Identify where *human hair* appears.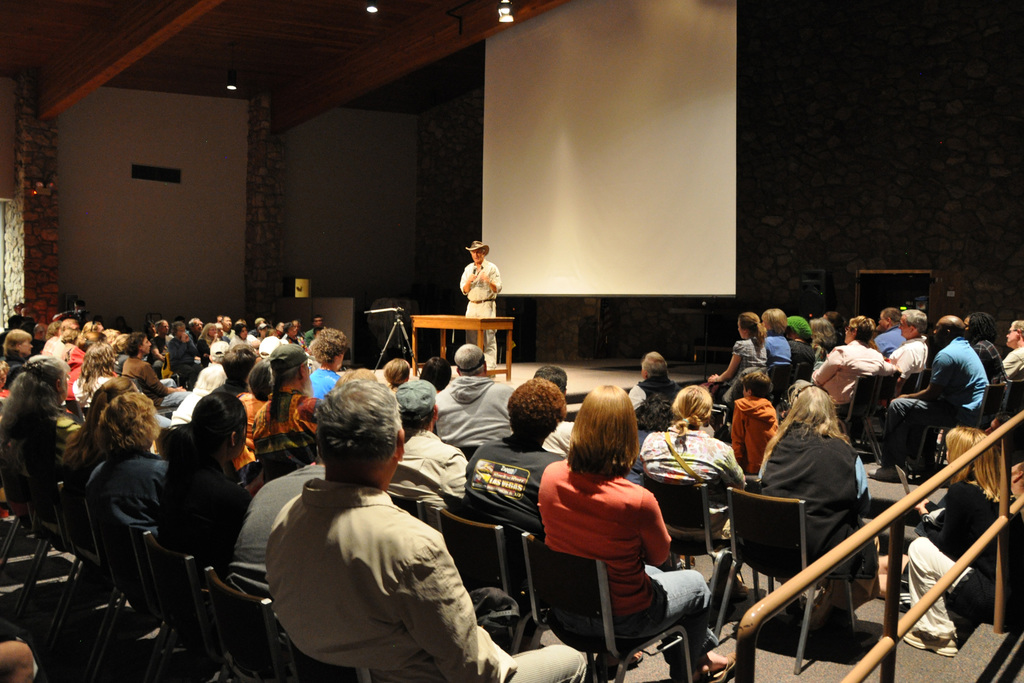
Appears at [532,358,564,387].
